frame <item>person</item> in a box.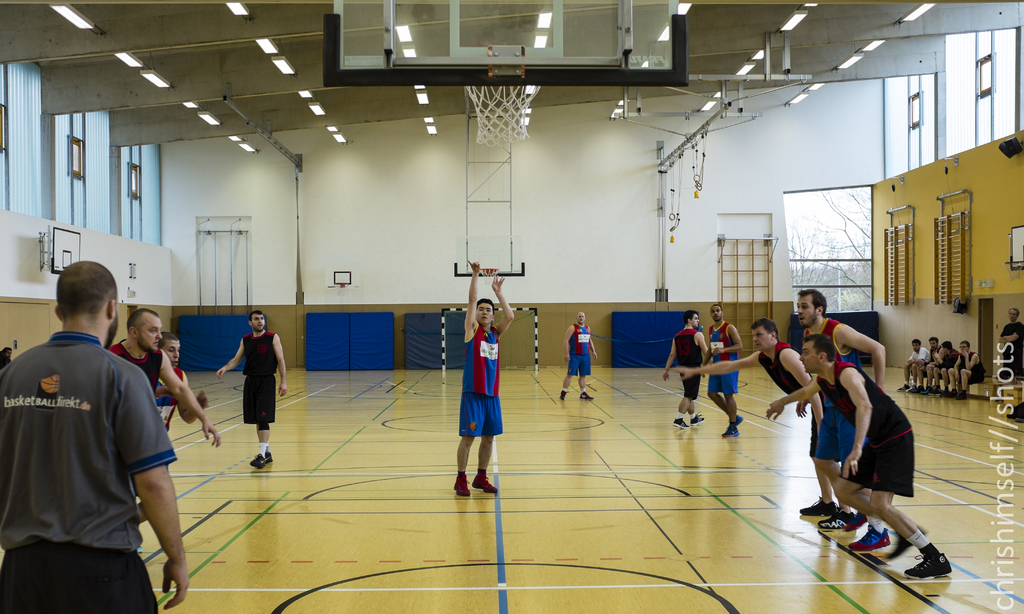
select_region(0, 260, 191, 613).
